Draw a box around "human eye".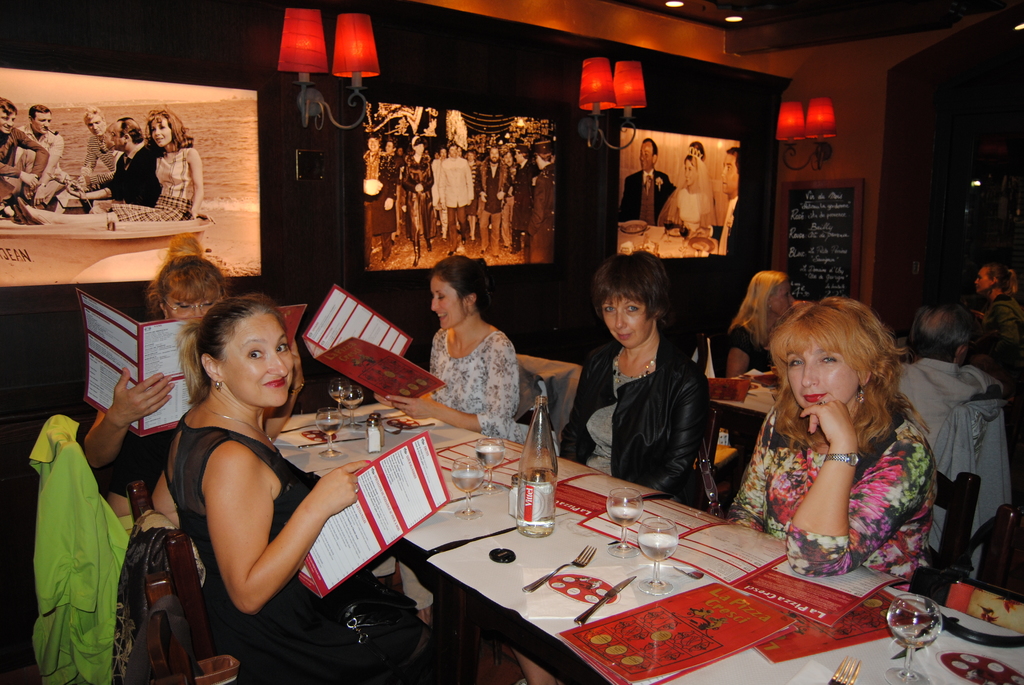
785,292,794,298.
